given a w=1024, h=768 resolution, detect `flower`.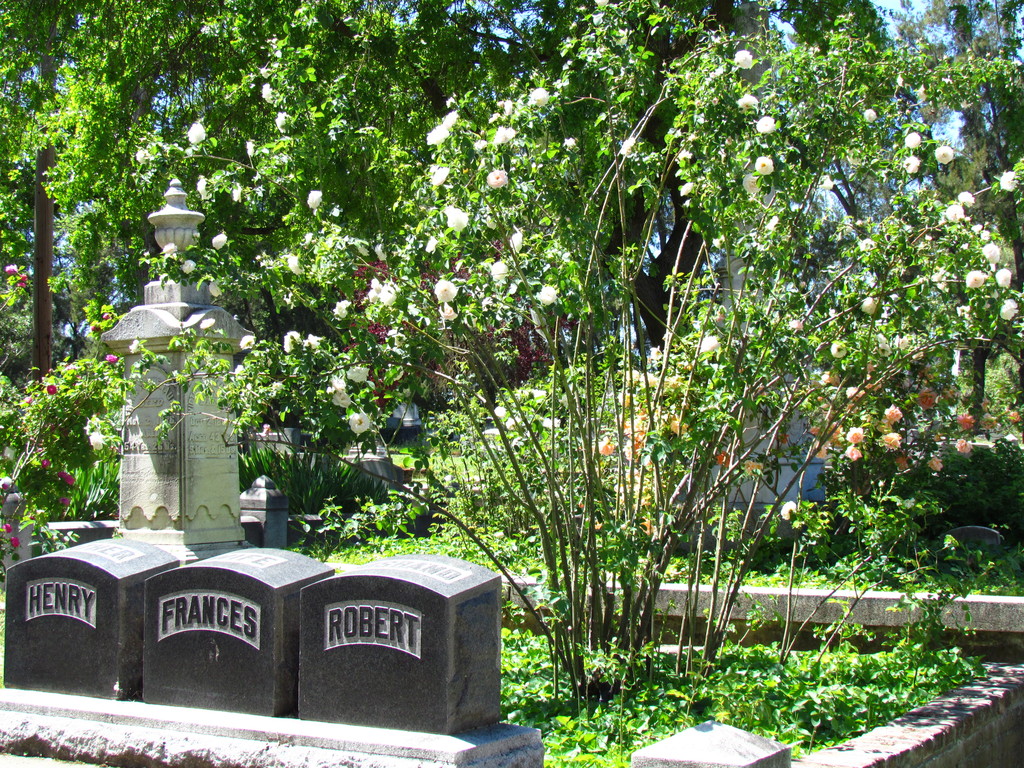
bbox=(446, 204, 470, 230).
